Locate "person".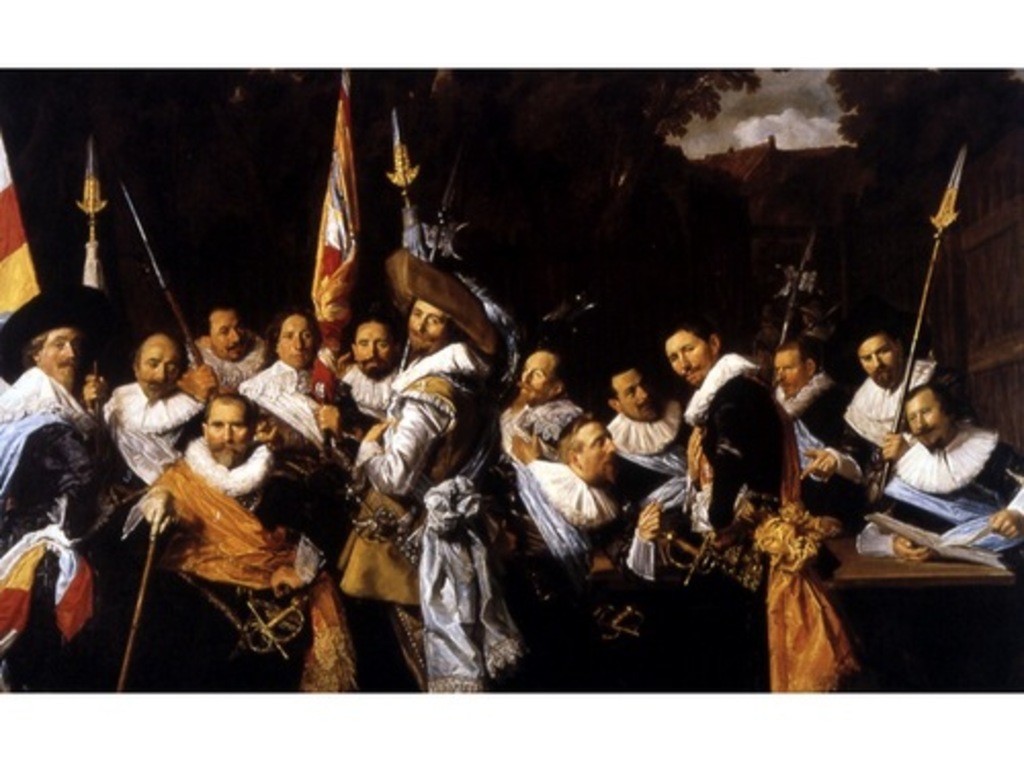
Bounding box: 0/313/117/692.
